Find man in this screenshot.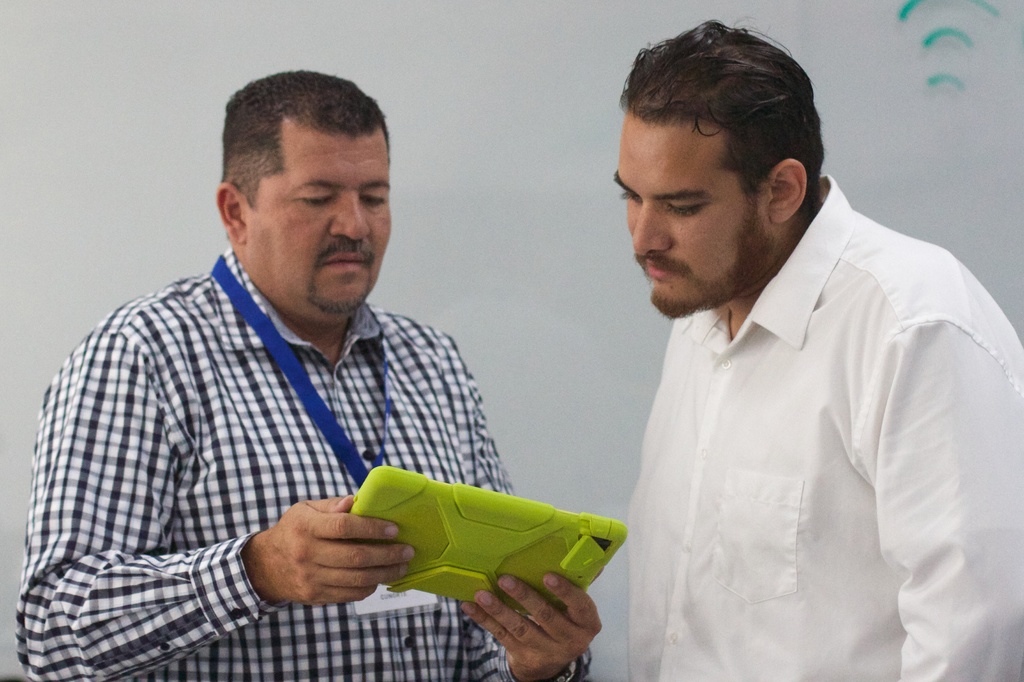
The bounding box for man is l=609, t=20, r=1023, b=681.
